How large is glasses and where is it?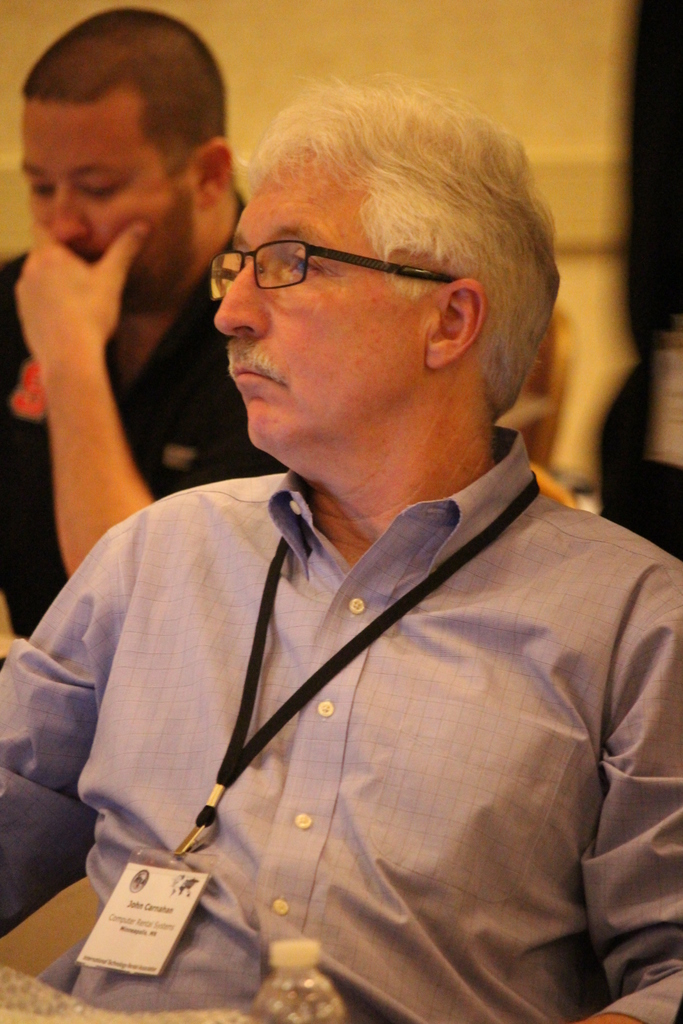
Bounding box: detection(205, 218, 487, 303).
